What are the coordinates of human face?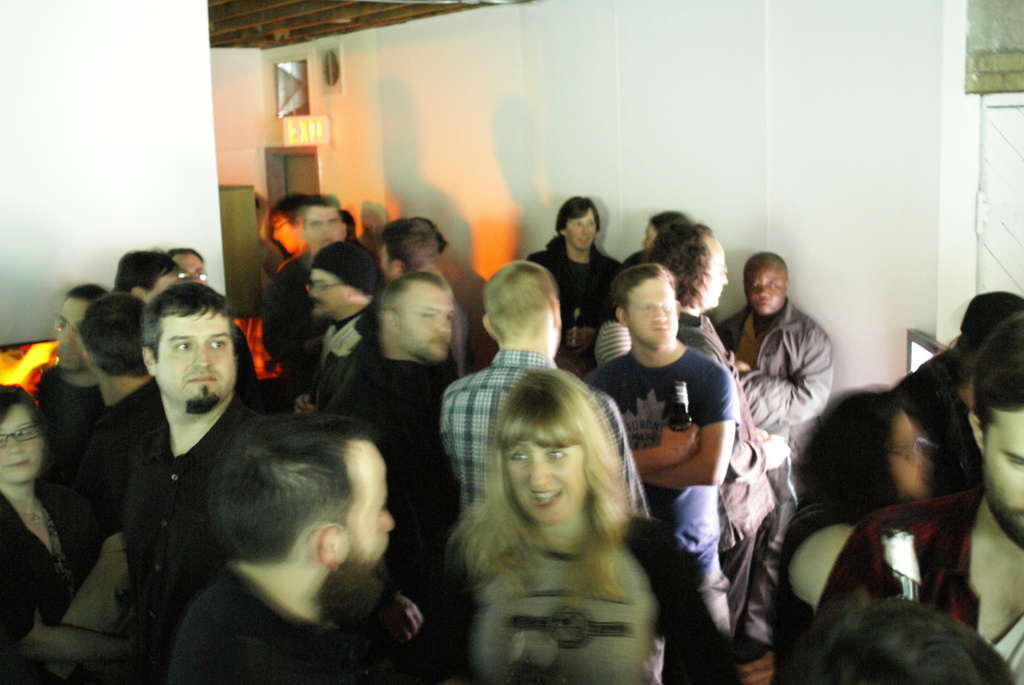
pyautogui.locateOnScreen(983, 404, 1023, 528).
